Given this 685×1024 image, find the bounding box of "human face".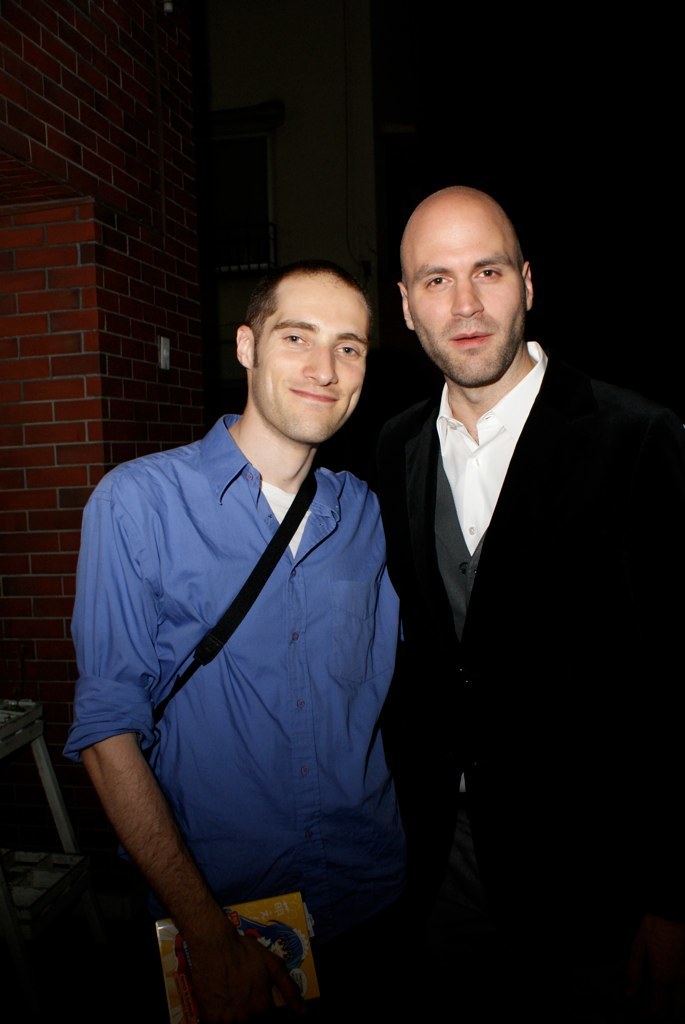
x1=402, y1=212, x2=526, y2=390.
